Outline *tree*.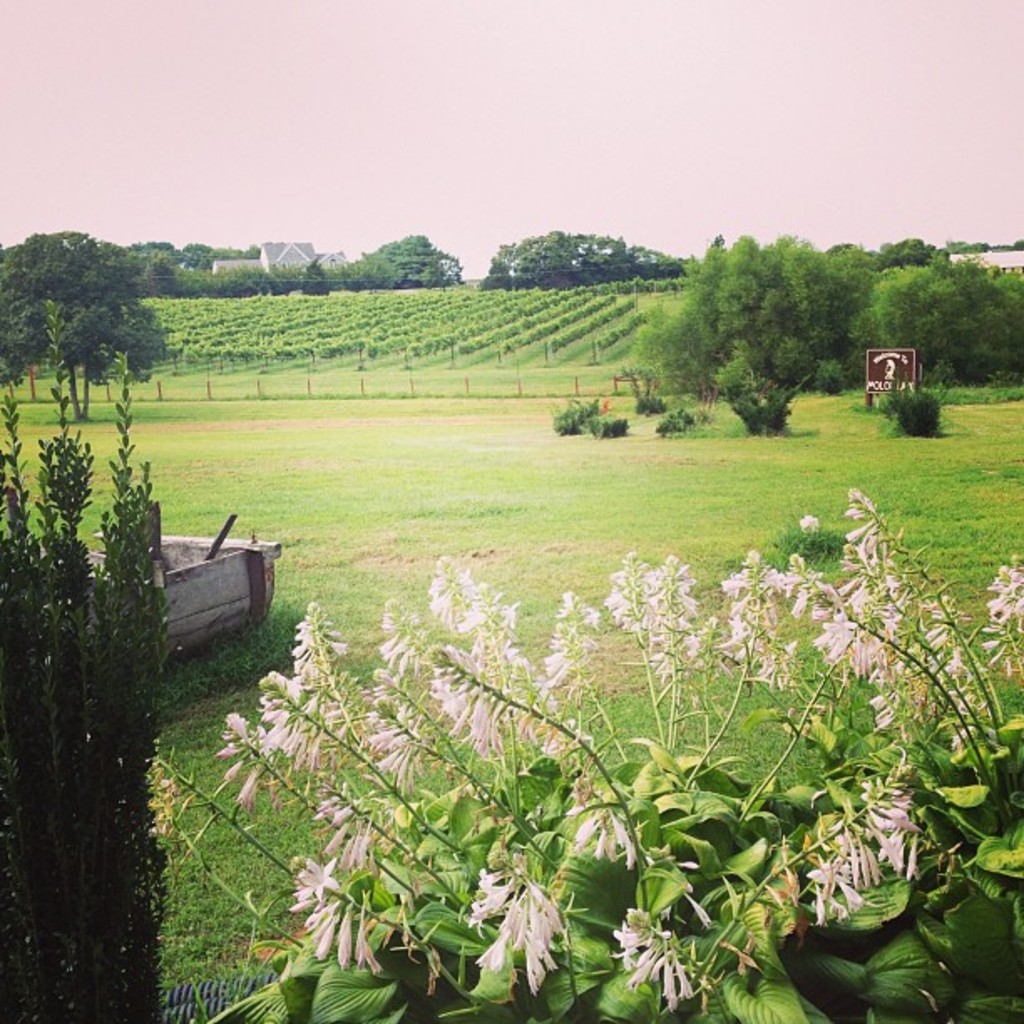
Outline: detection(897, 387, 940, 445).
